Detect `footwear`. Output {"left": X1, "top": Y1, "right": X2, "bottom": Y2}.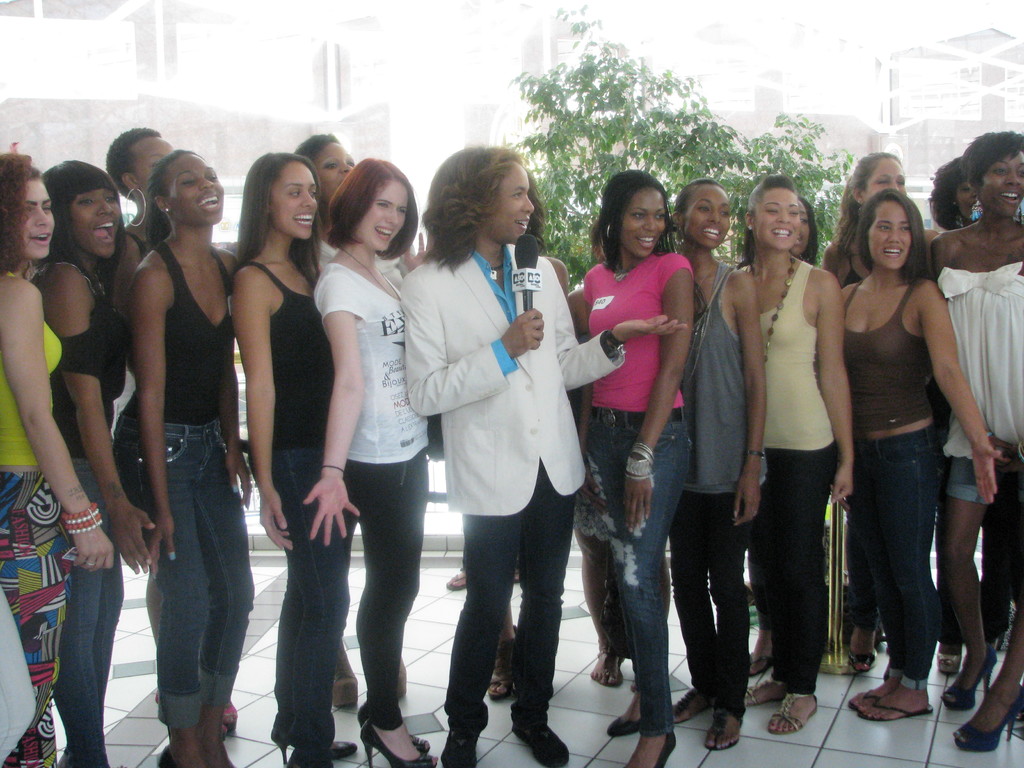
{"left": 747, "top": 646, "right": 773, "bottom": 675}.
